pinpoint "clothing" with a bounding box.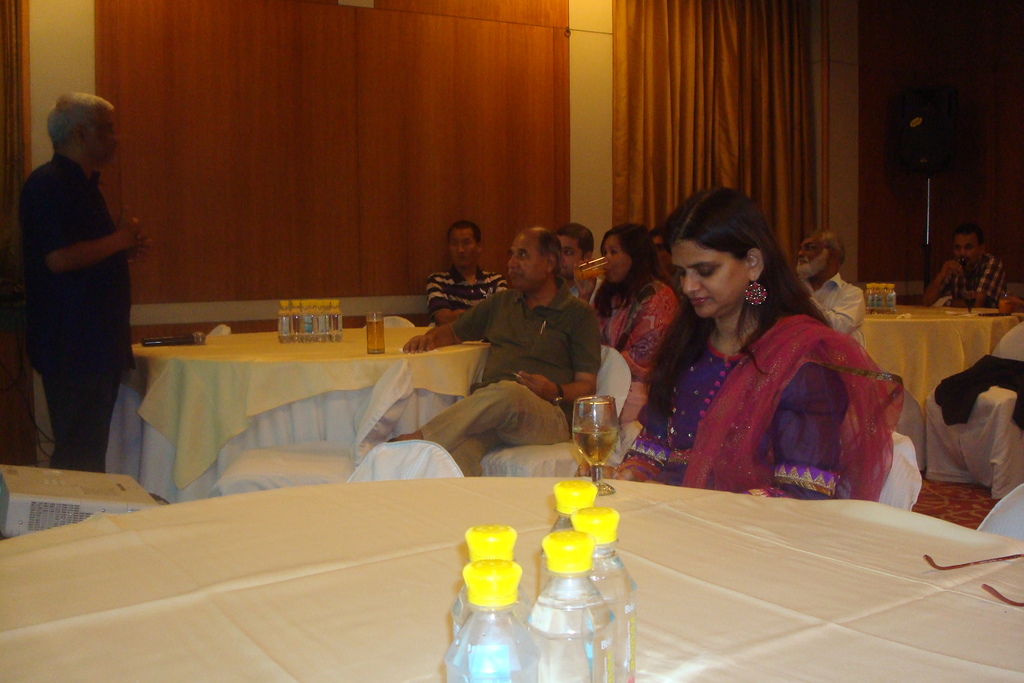
<box>819,277,865,340</box>.
